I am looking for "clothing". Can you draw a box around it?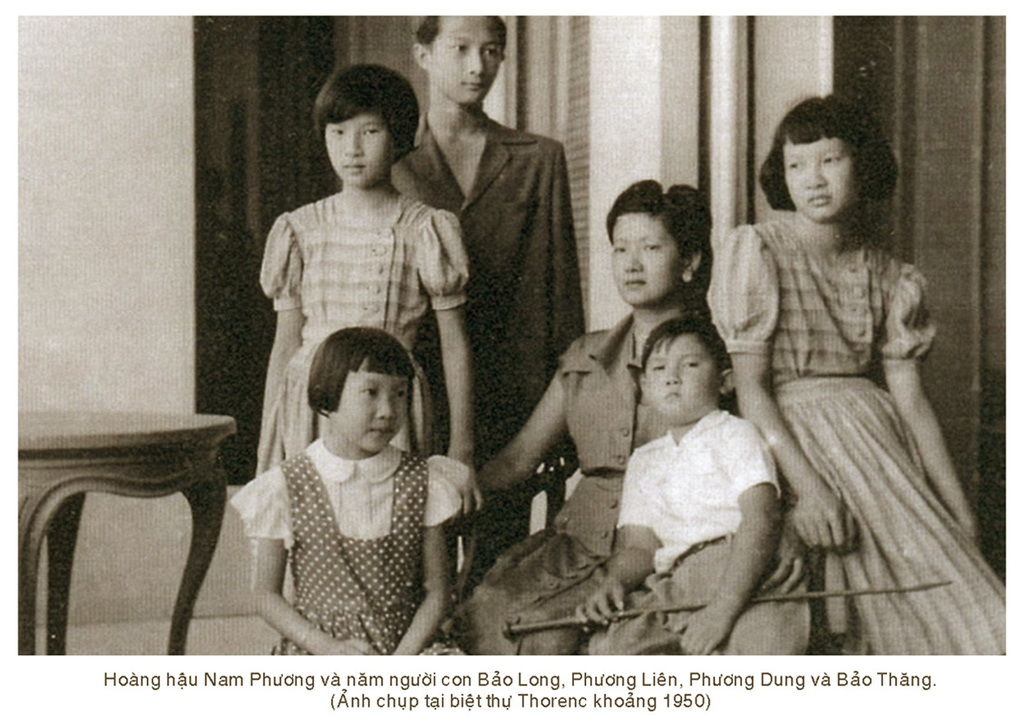
Sure, the bounding box is region(239, 188, 473, 604).
